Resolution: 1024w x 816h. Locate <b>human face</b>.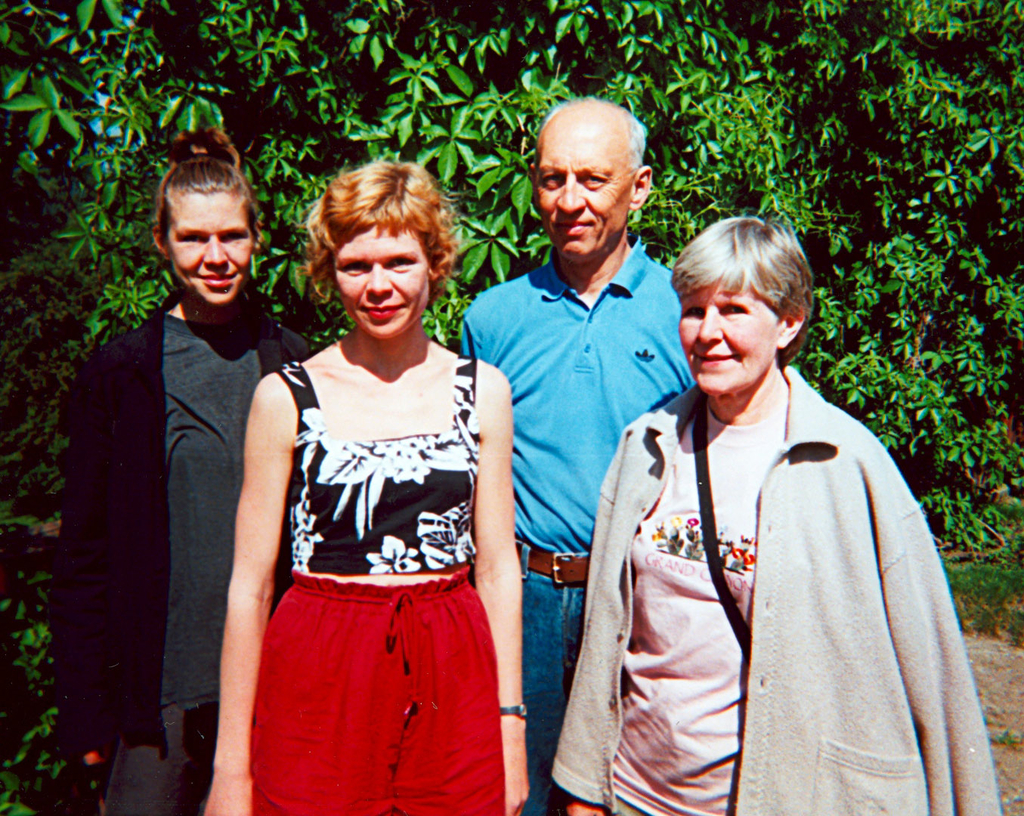
{"x1": 332, "y1": 228, "x2": 428, "y2": 339}.
